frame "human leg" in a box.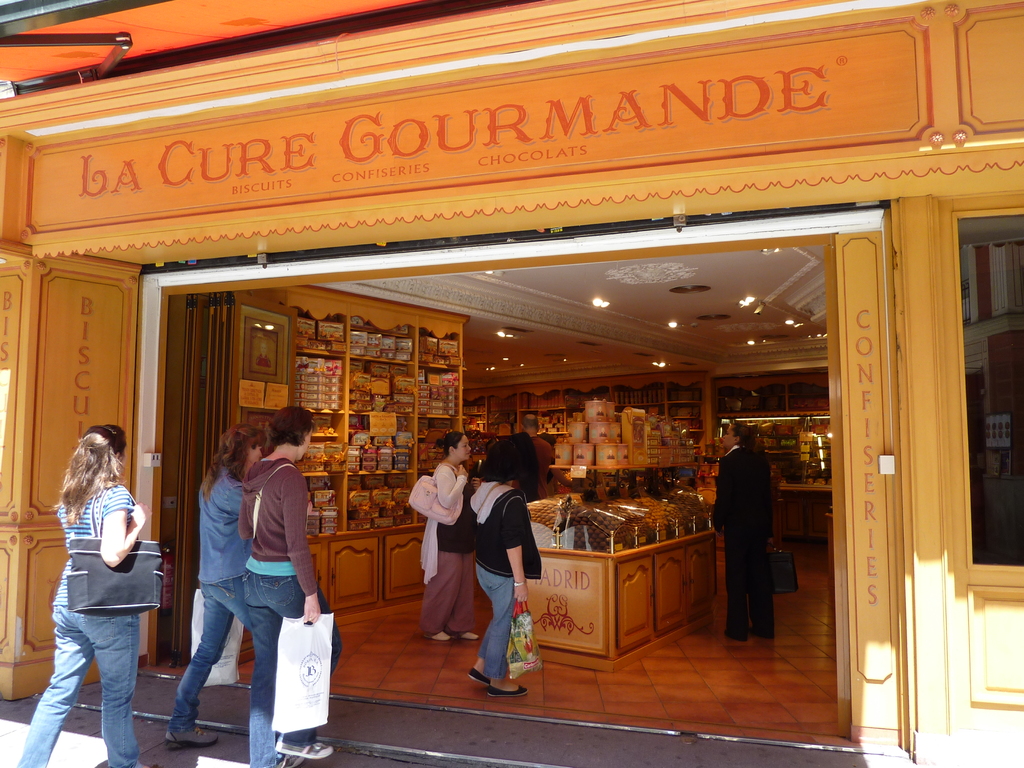
<bbox>471, 618, 491, 685</bbox>.
